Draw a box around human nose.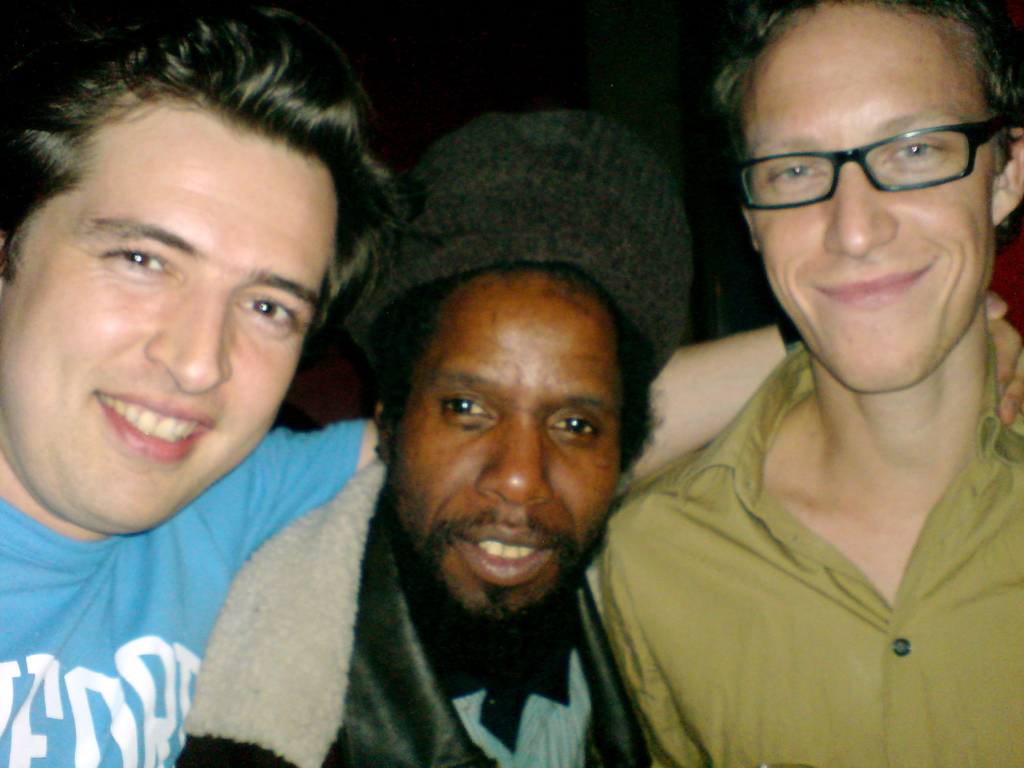
(825,181,902,260).
